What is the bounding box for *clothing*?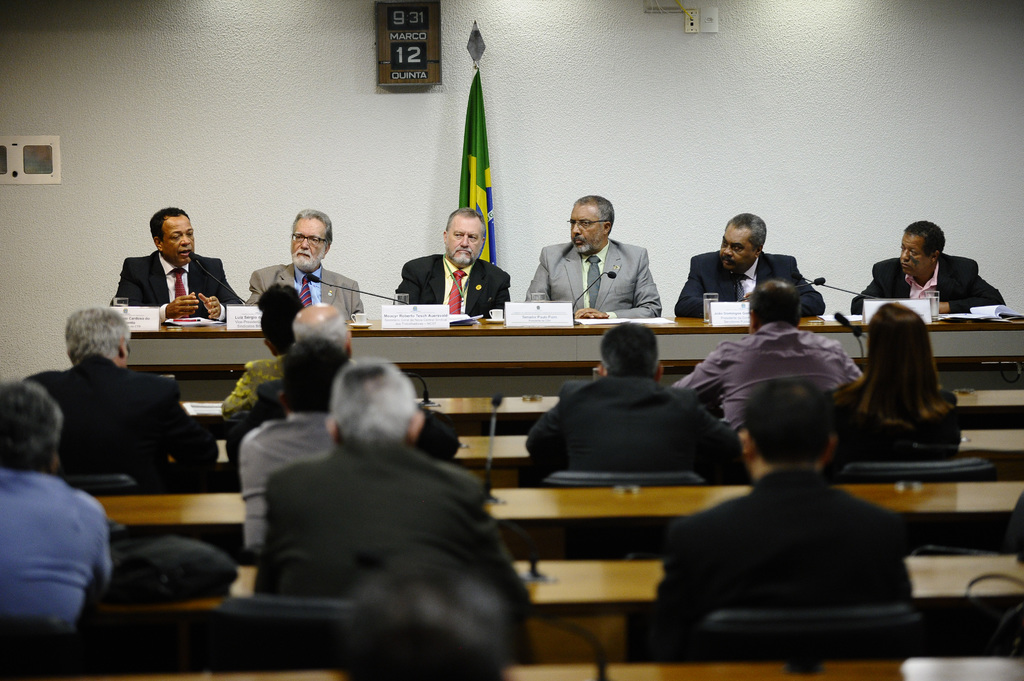
select_region(671, 250, 826, 317).
